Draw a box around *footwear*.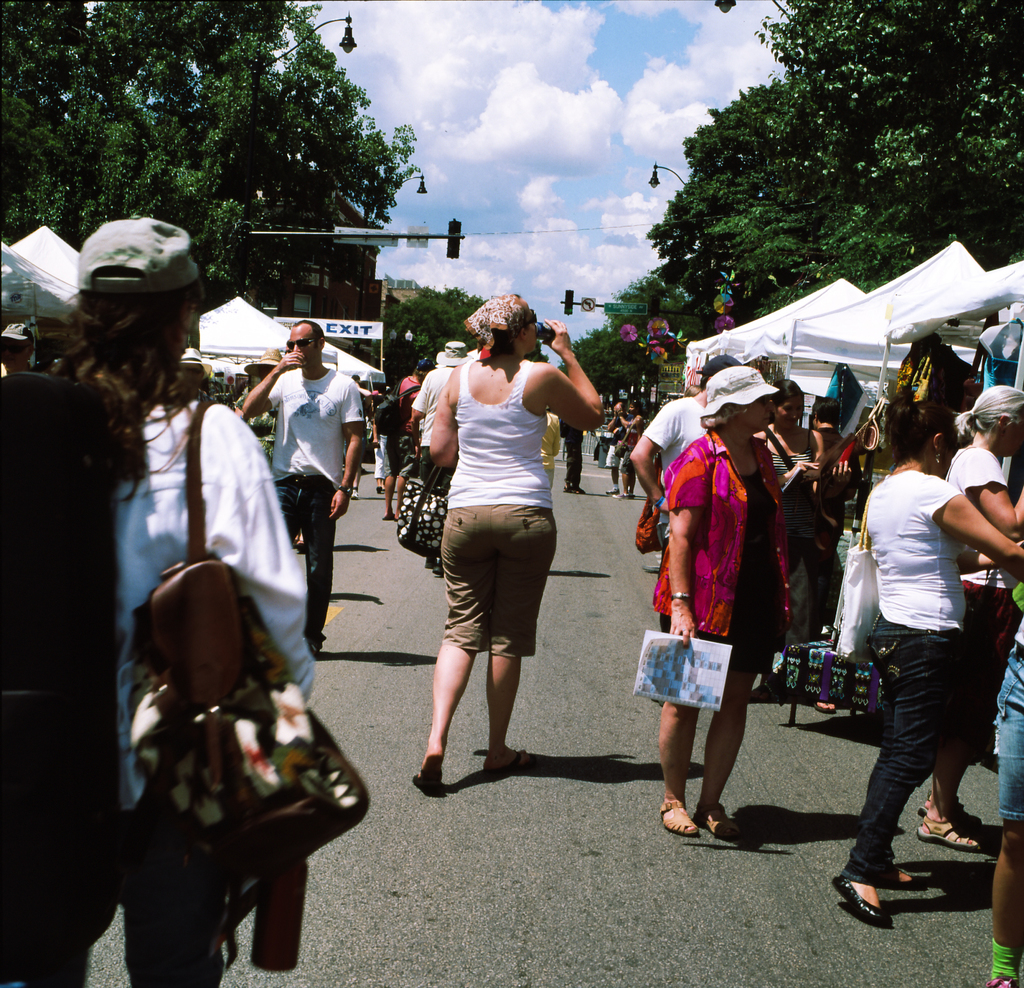
BBox(488, 749, 533, 770).
